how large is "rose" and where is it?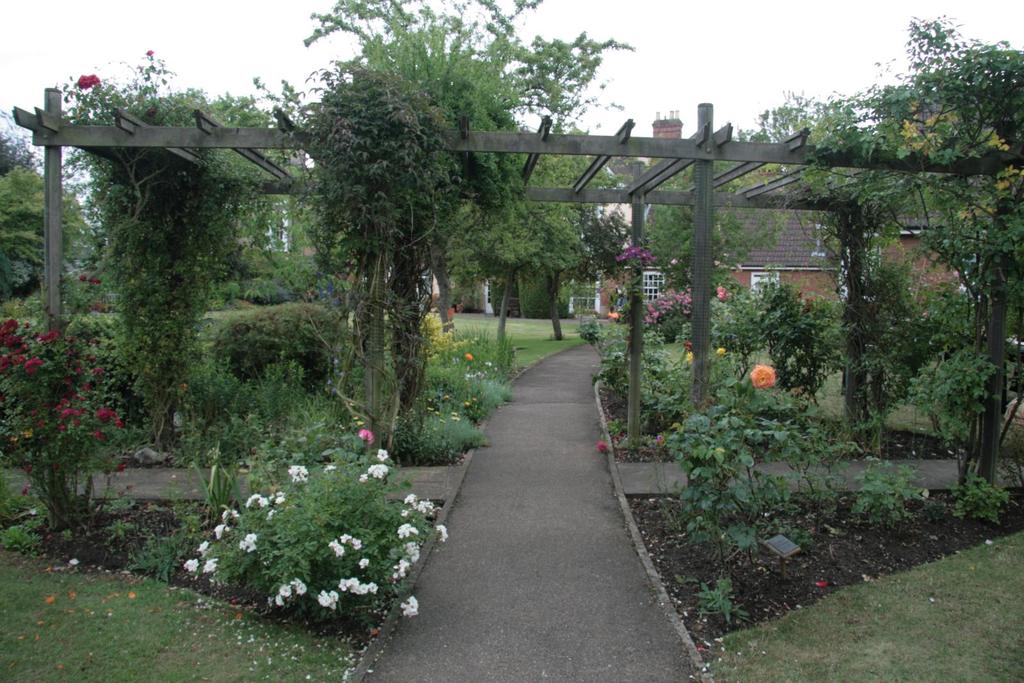
Bounding box: (752,364,774,390).
